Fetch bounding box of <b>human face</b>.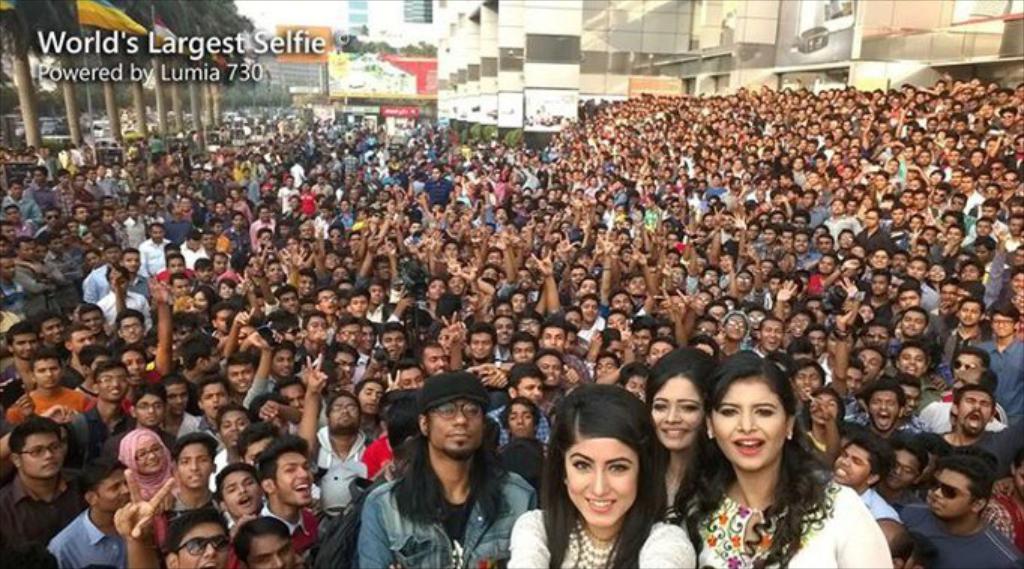
Bbox: x1=99, y1=366, x2=128, y2=401.
